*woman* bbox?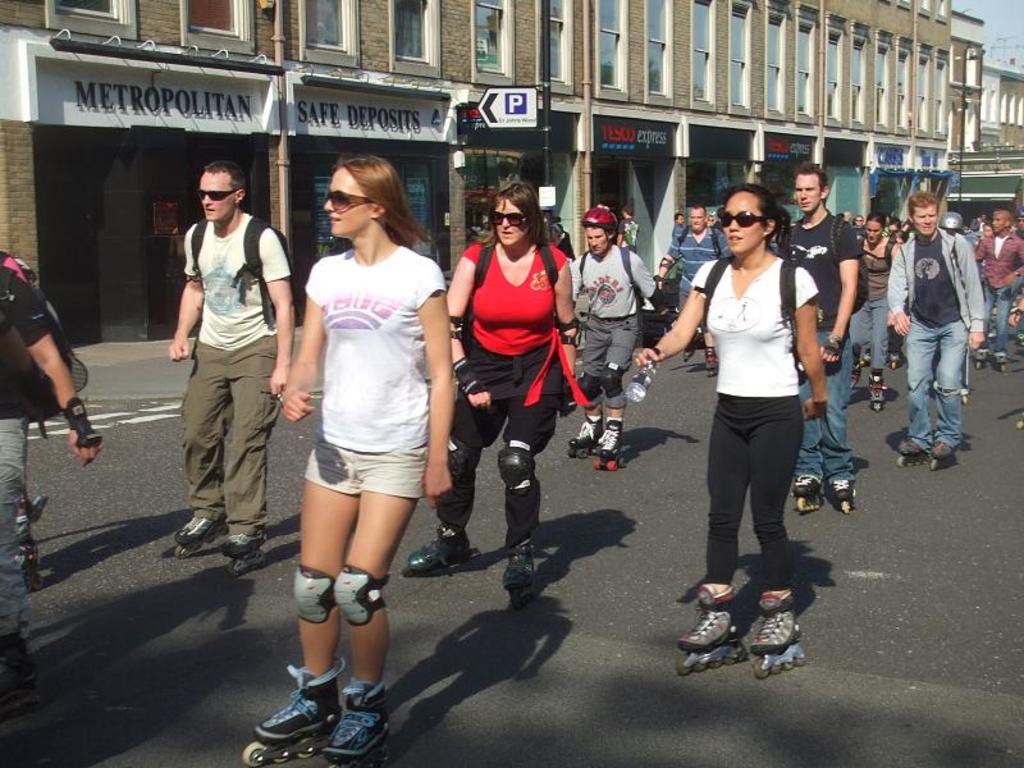
(401, 179, 577, 603)
